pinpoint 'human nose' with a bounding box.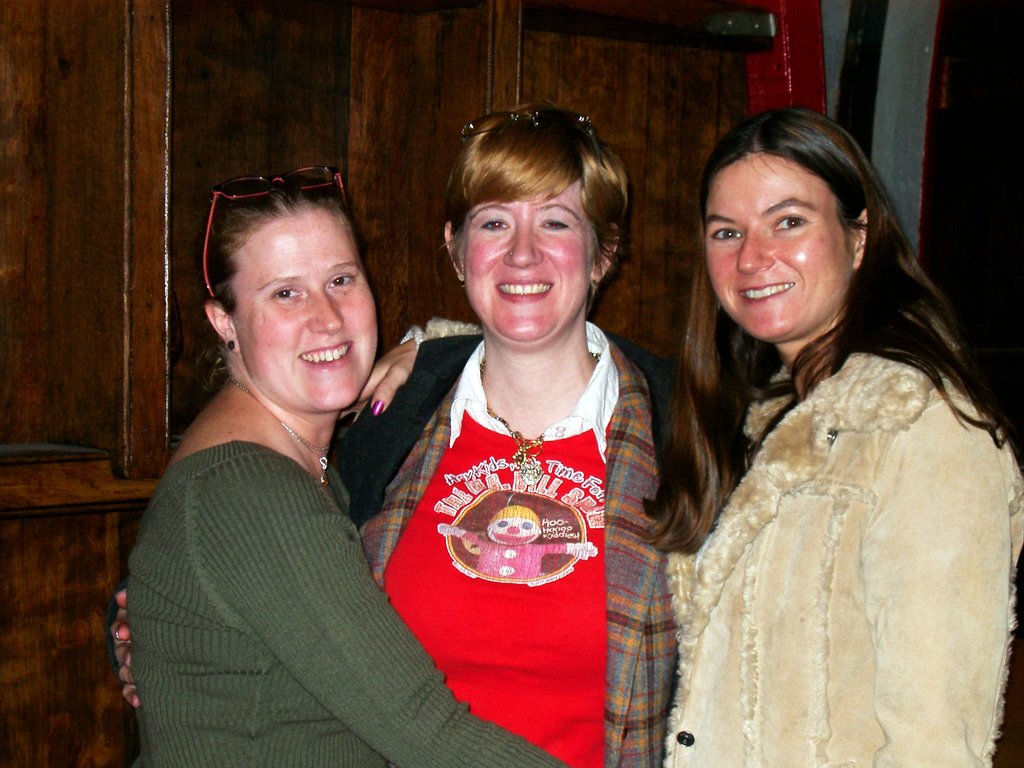
<region>739, 230, 773, 274</region>.
